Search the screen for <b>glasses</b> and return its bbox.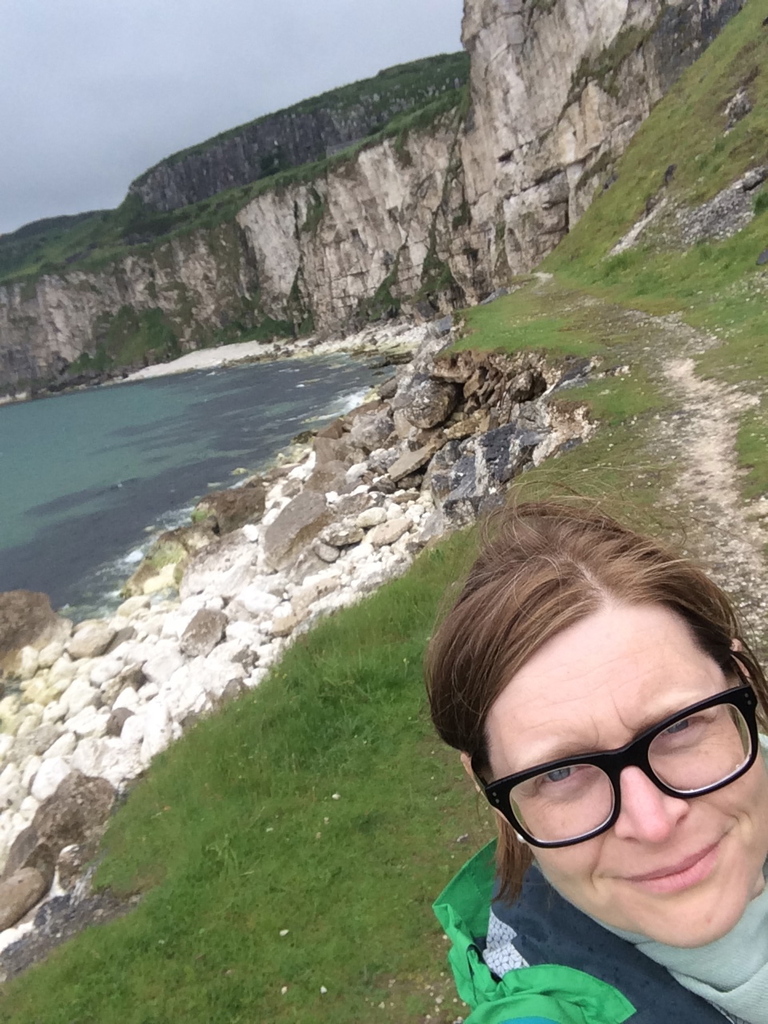
Found: [x1=471, y1=659, x2=760, y2=850].
